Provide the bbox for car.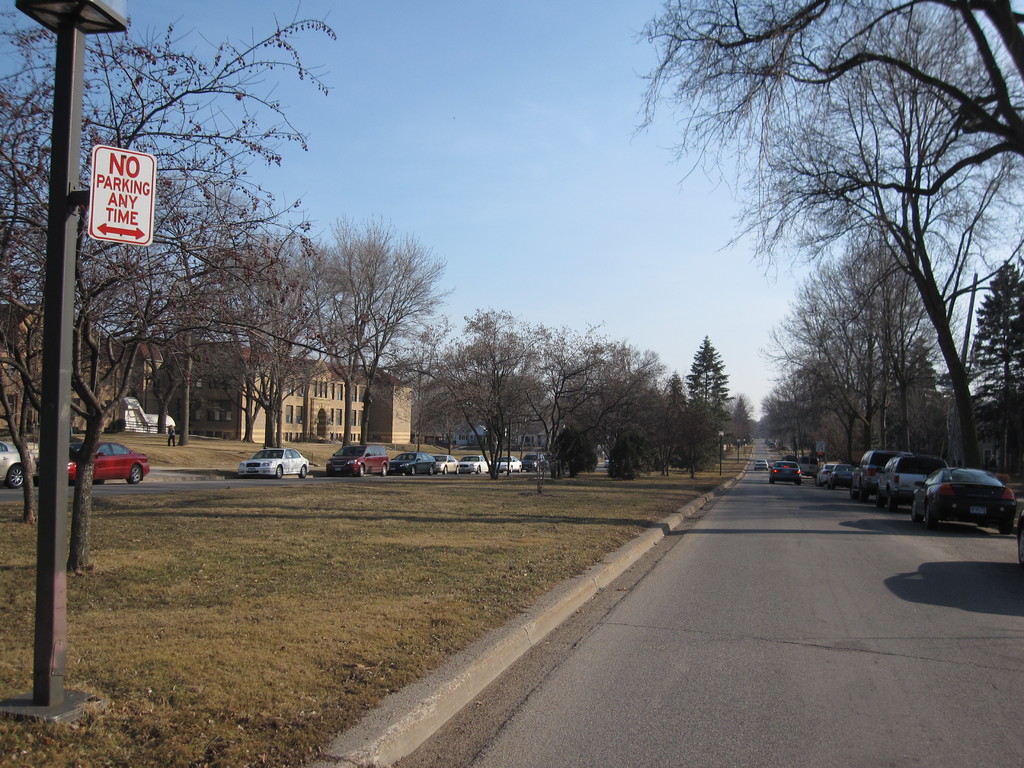
bbox(388, 451, 437, 477).
